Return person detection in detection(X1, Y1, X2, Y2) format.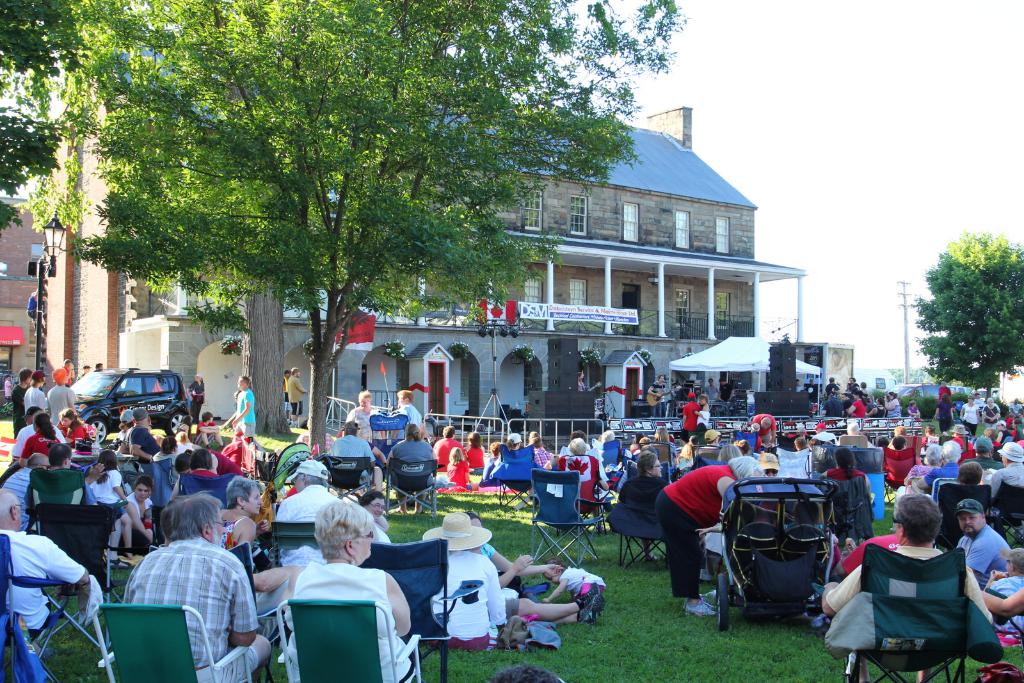
detection(121, 472, 168, 560).
